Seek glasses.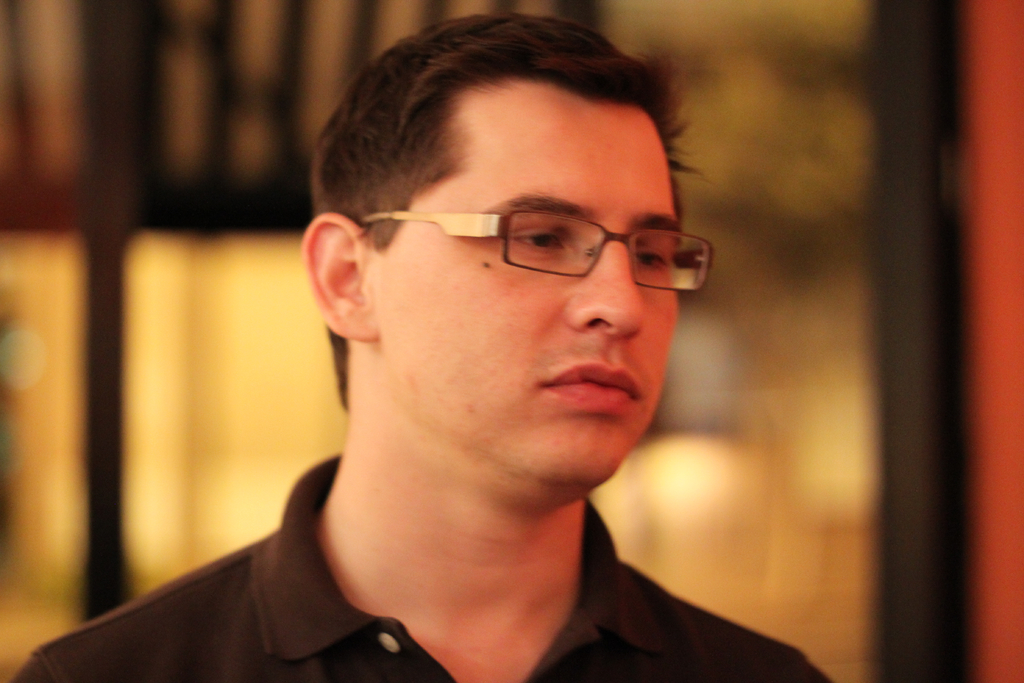
[x1=373, y1=195, x2=700, y2=280].
